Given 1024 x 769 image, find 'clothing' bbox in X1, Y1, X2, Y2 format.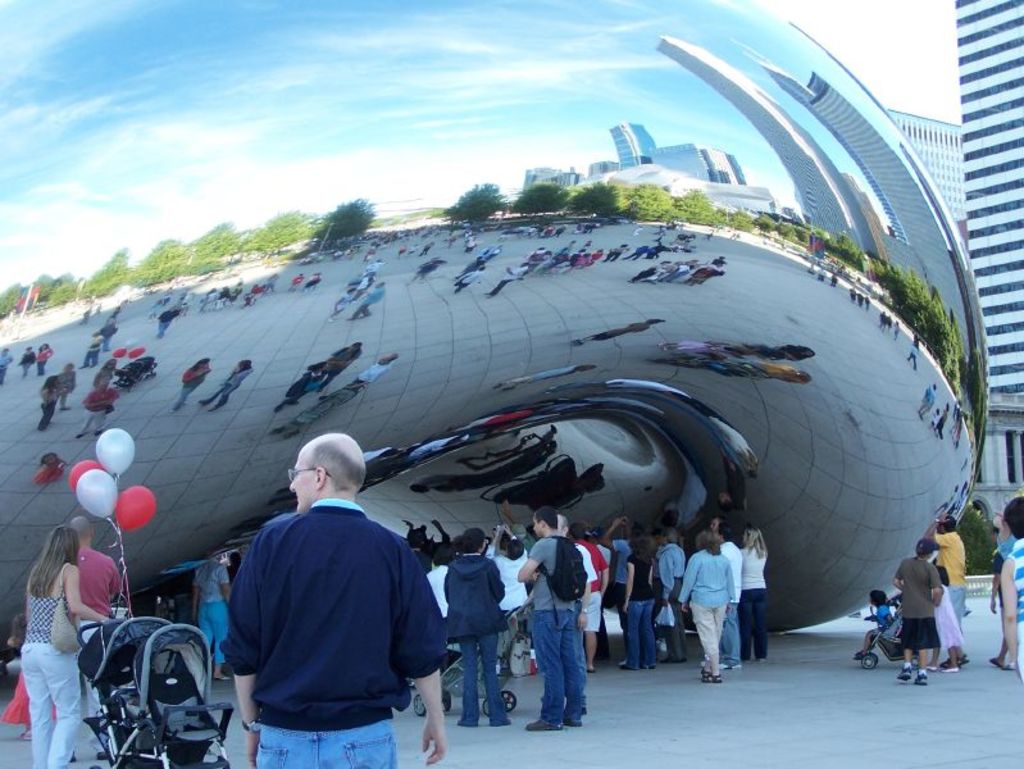
871, 604, 891, 637.
